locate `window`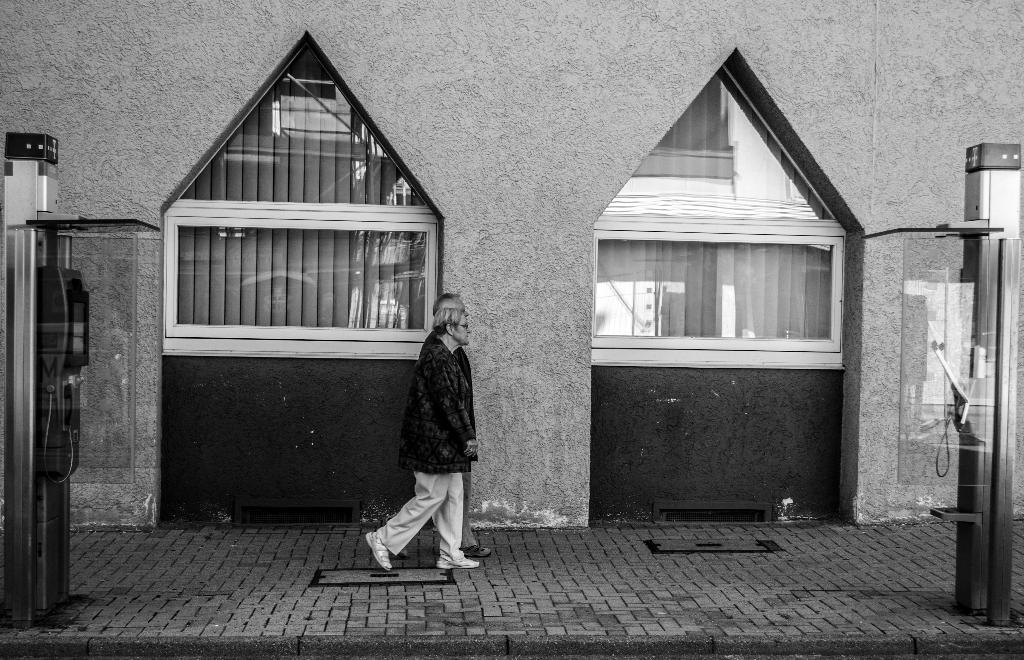
detection(611, 215, 860, 354)
